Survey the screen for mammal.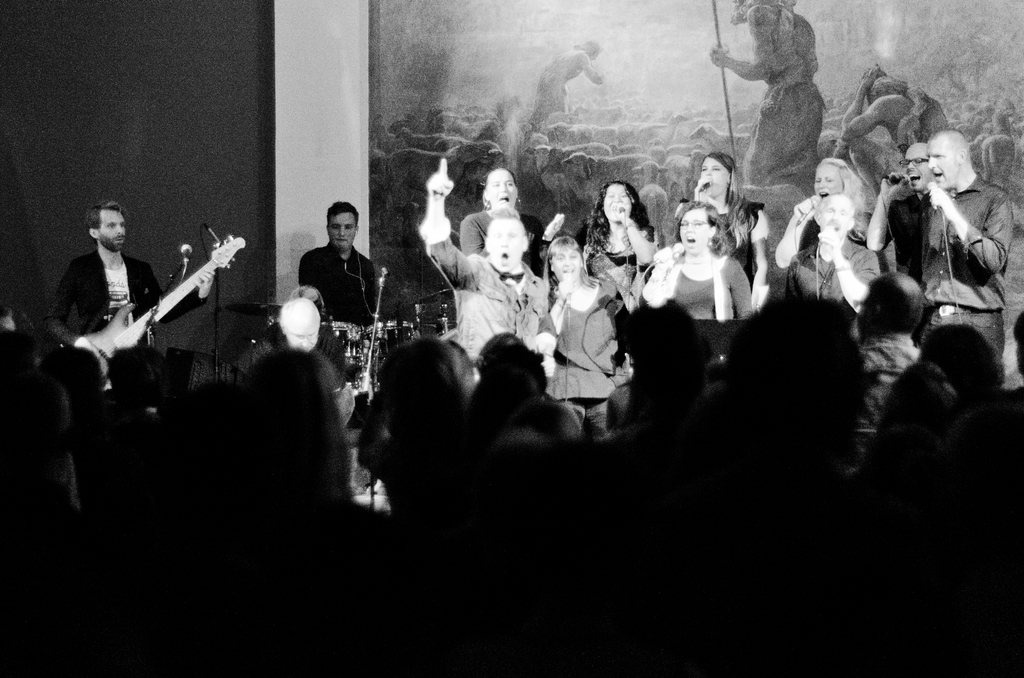
Survey found: (left=298, top=201, right=377, bottom=346).
